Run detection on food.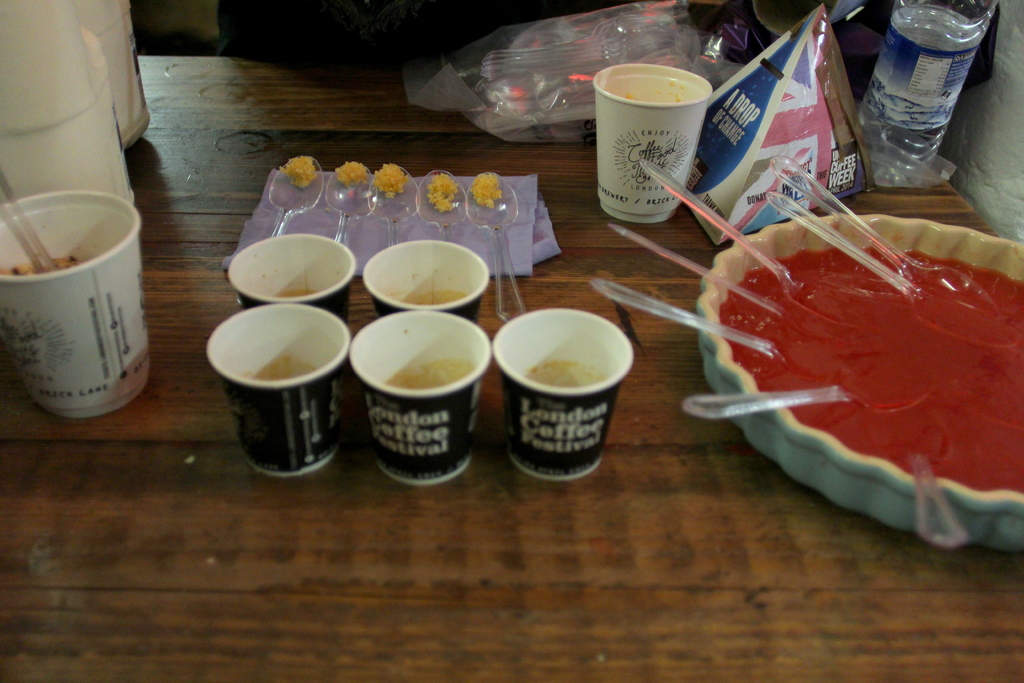
Result: (left=279, top=154, right=317, bottom=190).
